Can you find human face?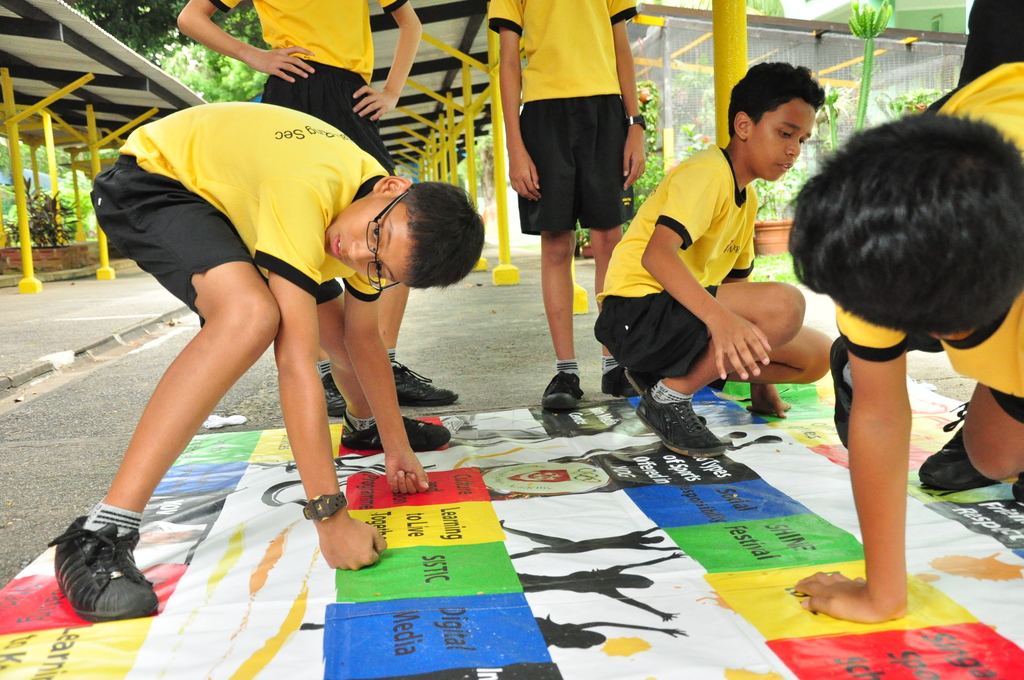
Yes, bounding box: locate(323, 190, 407, 282).
